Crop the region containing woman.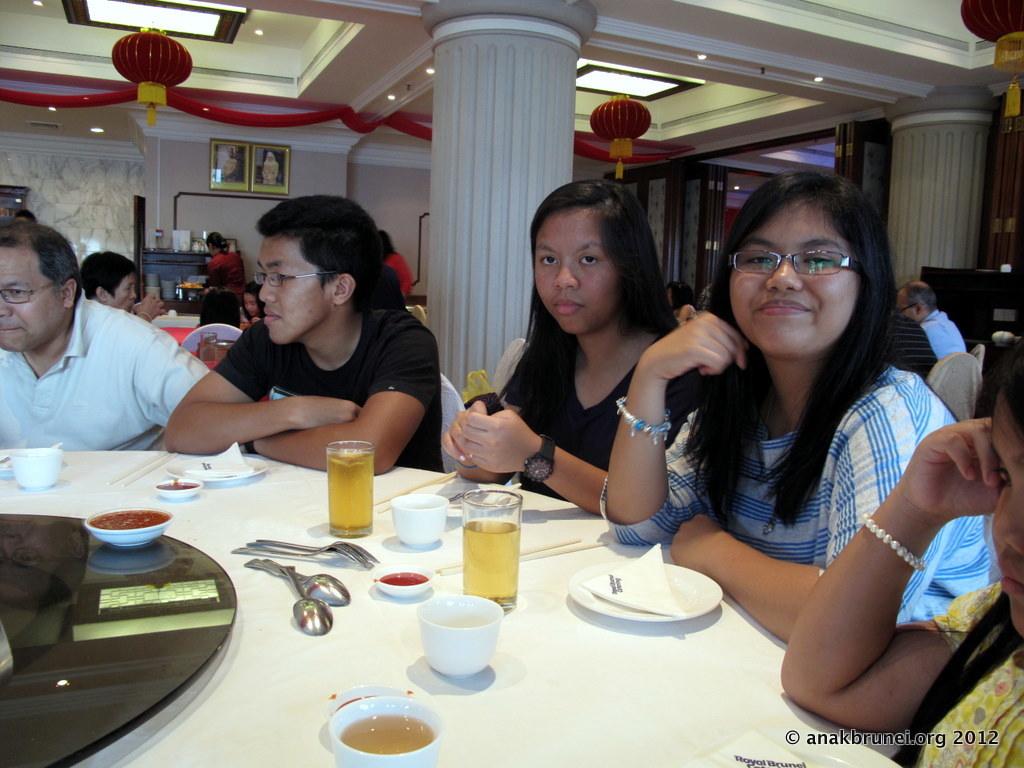
Crop region: (473, 180, 708, 558).
